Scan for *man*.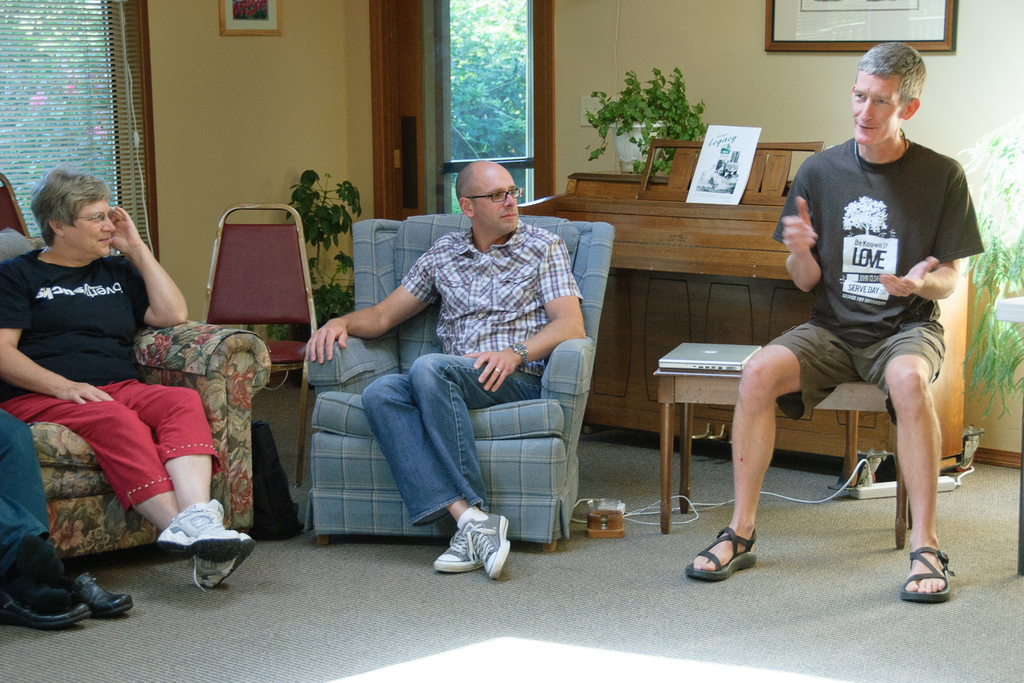
Scan result: detection(680, 31, 986, 597).
